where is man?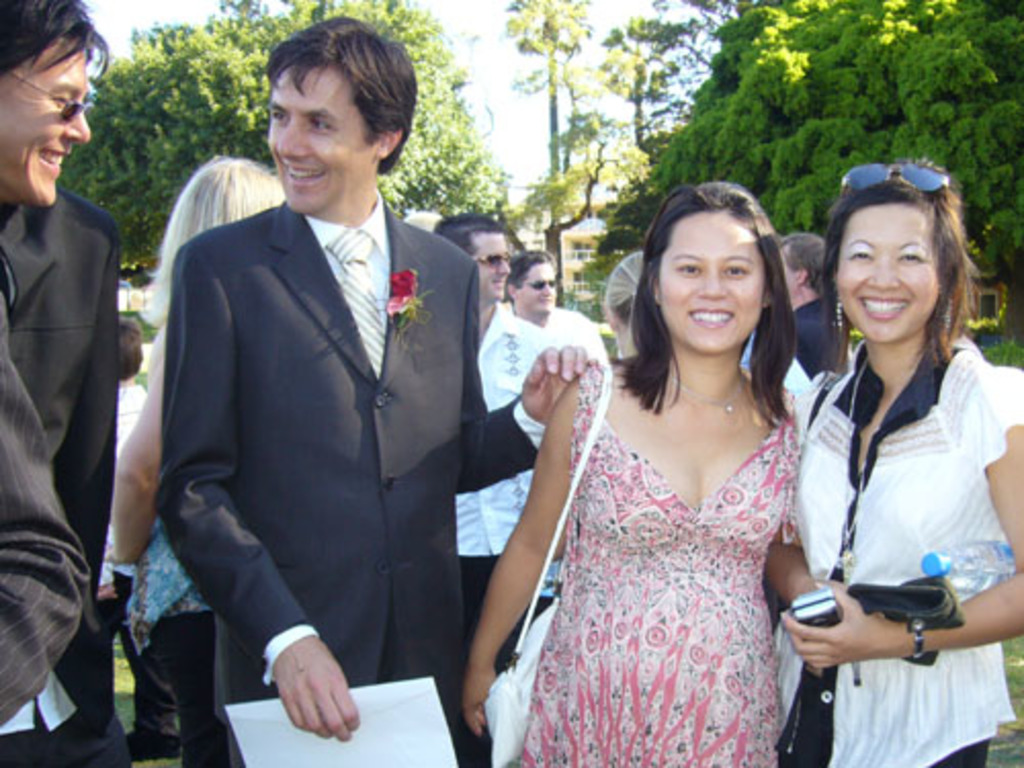
region(129, 39, 510, 756).
